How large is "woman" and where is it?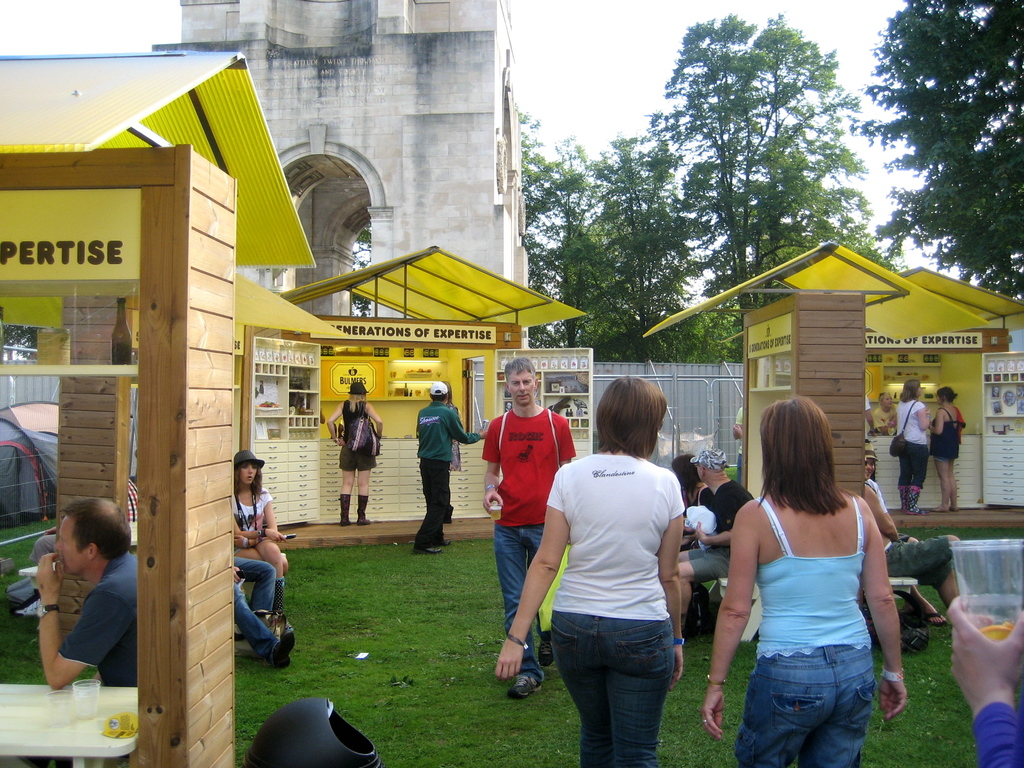
Bounding box: [230,448,294,633].
